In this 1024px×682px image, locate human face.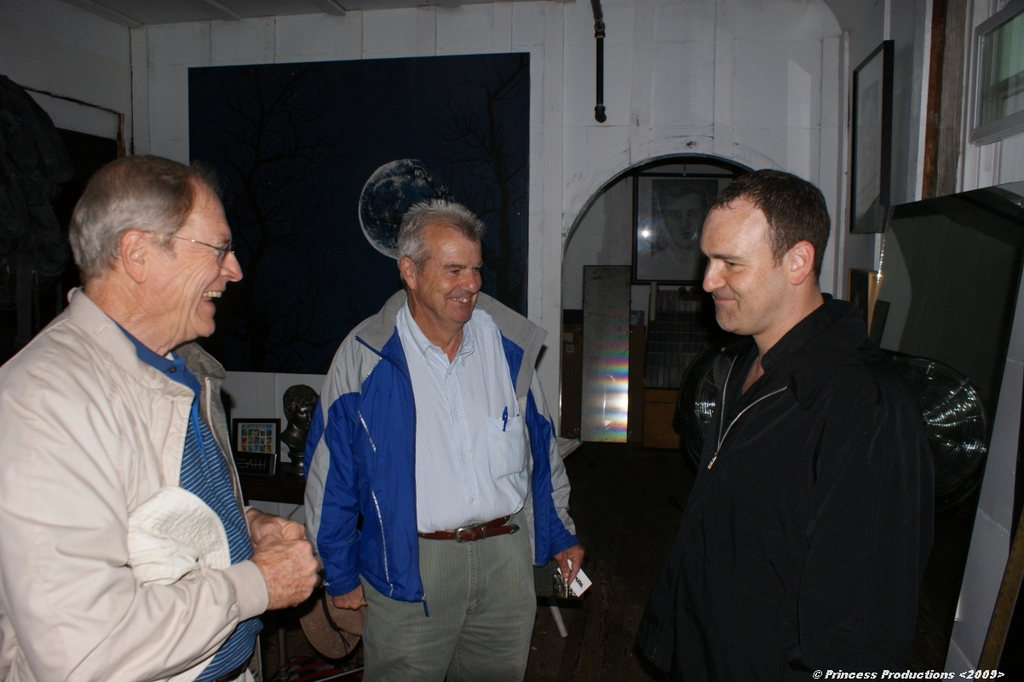
Bounding box: bbox=(419, 234, 482, 325).
